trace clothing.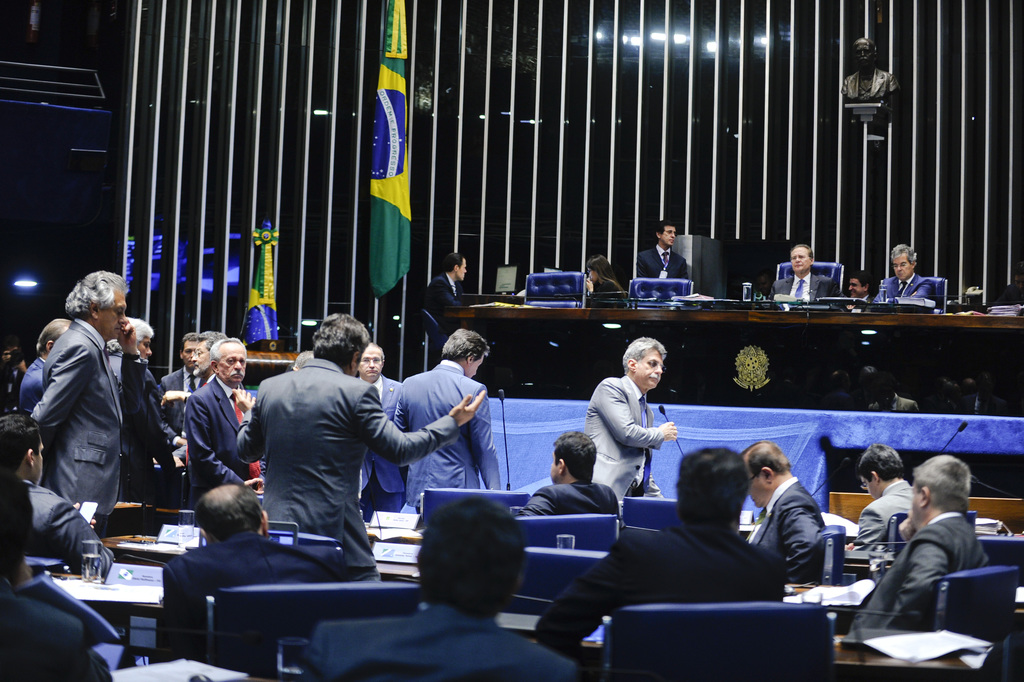
Traced to region(22, 480, 113, 578).
